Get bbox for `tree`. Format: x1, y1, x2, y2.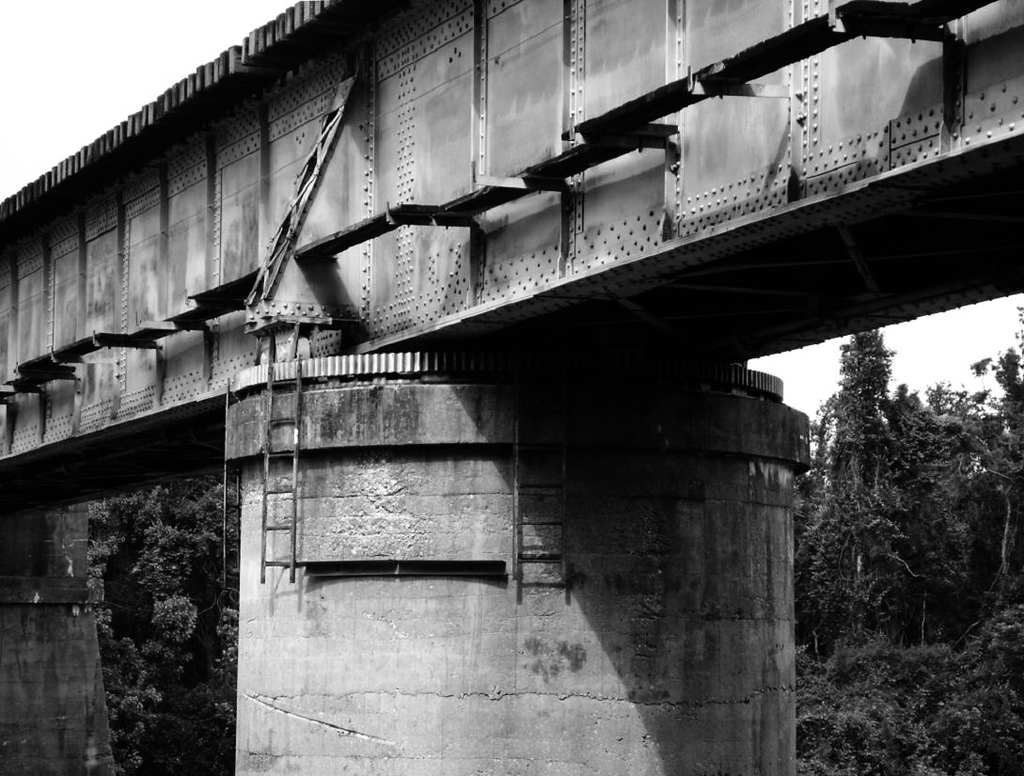
801, 331, 901, 647.
